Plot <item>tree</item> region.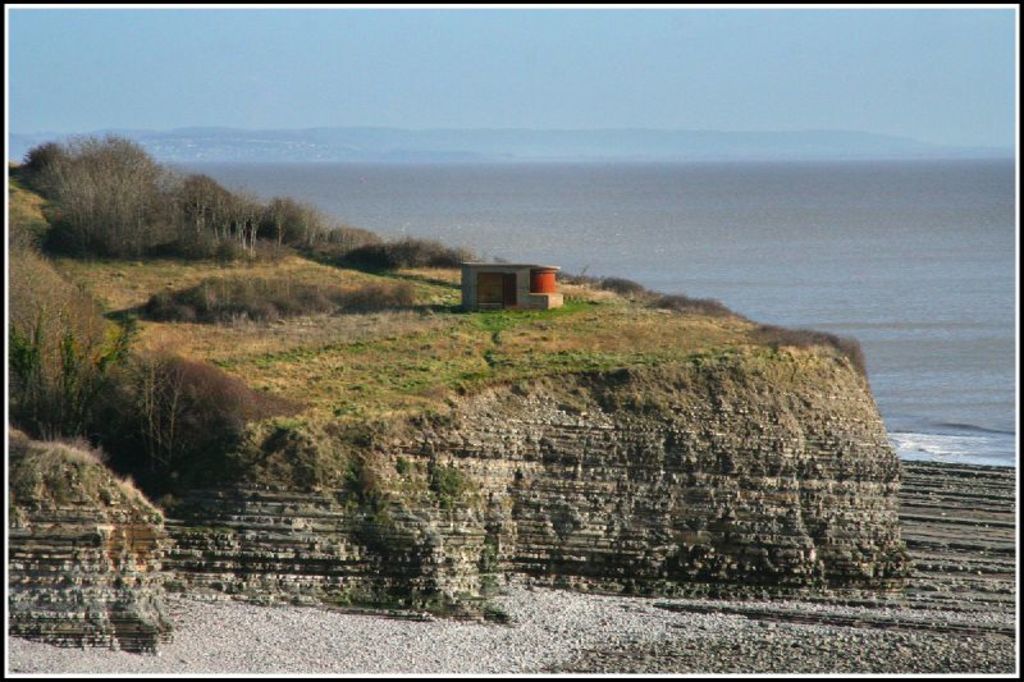
Plotted at [left=3, top=216, right=257, bottom=493].
